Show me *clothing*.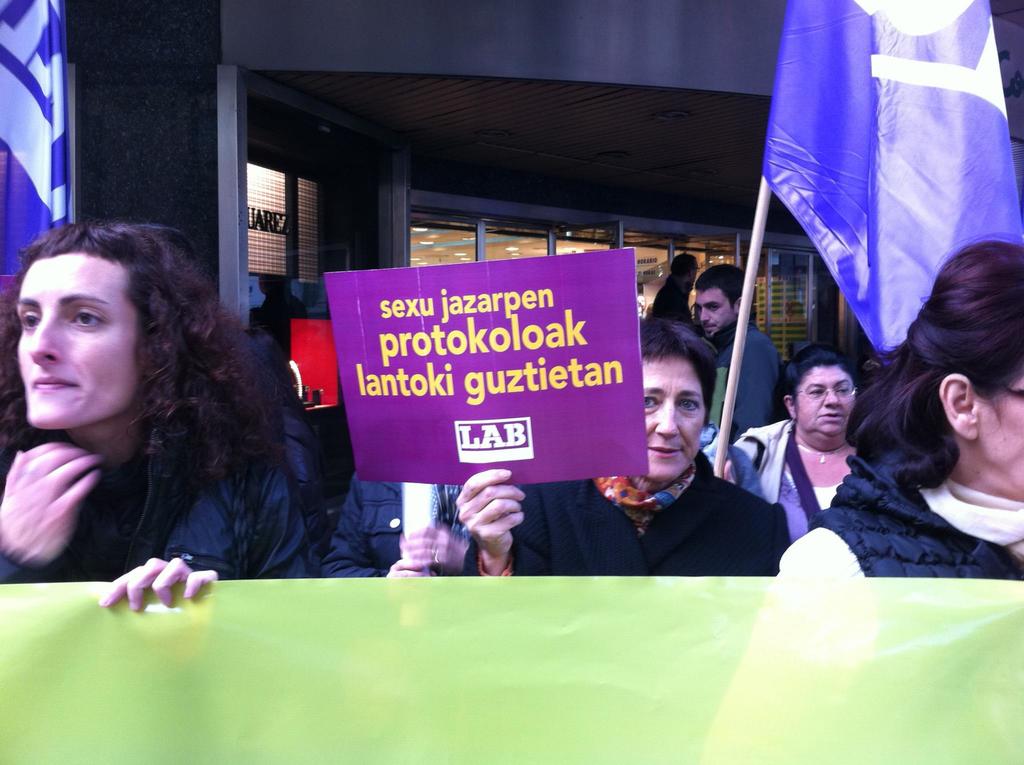
*clothing* is here: <box>732,414,844,542</box>.
